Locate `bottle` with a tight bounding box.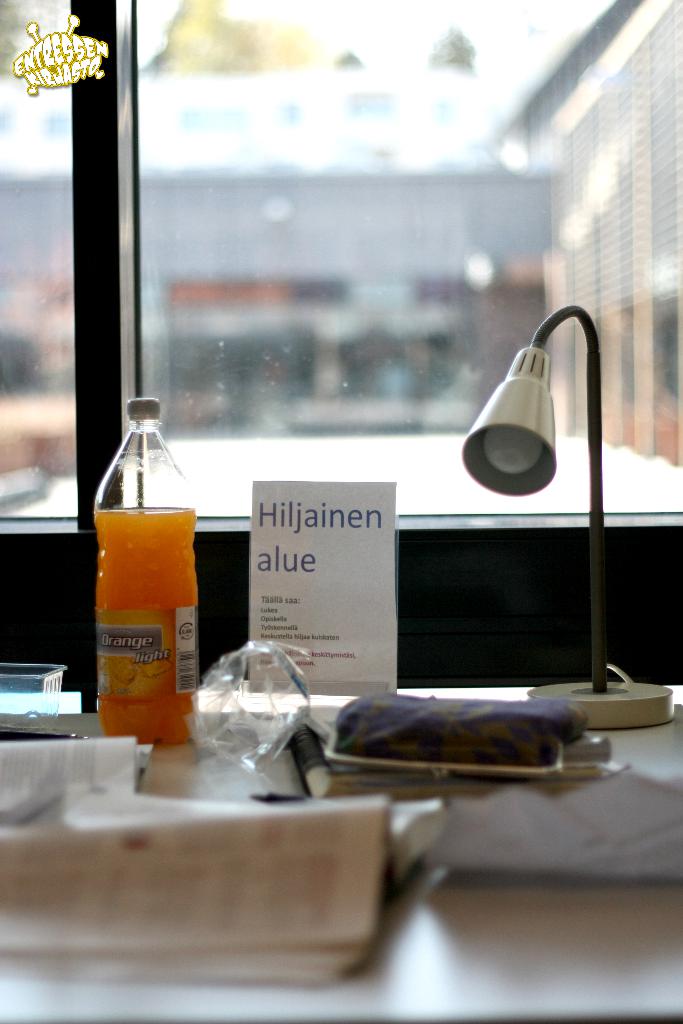
rect(80, 372, 208, 758).
